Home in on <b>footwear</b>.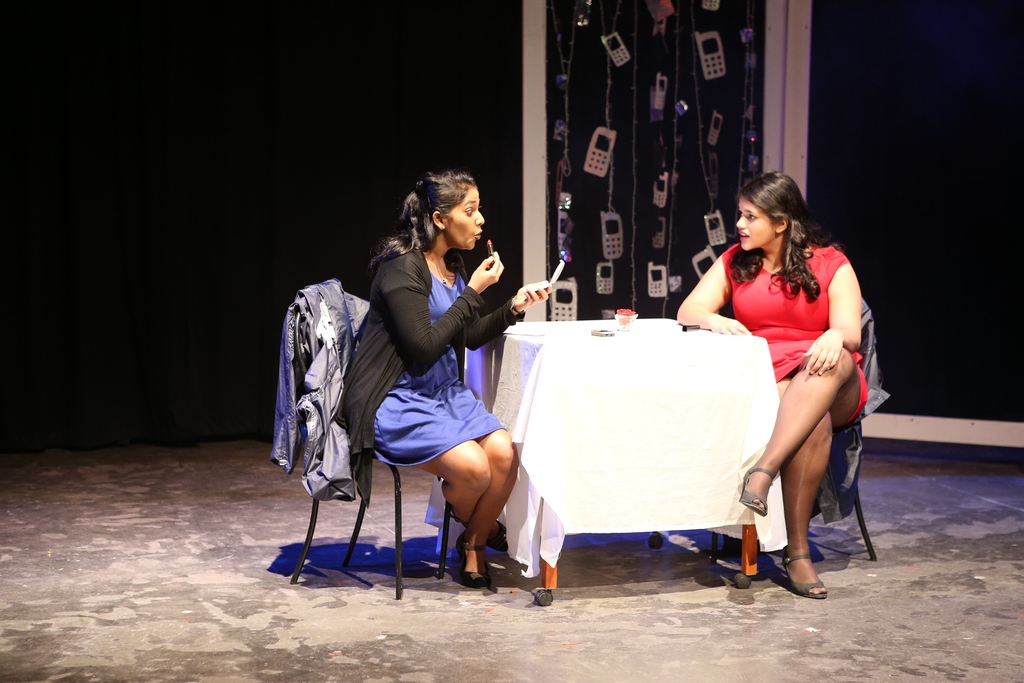
Homed in at (780,547,828,597).
